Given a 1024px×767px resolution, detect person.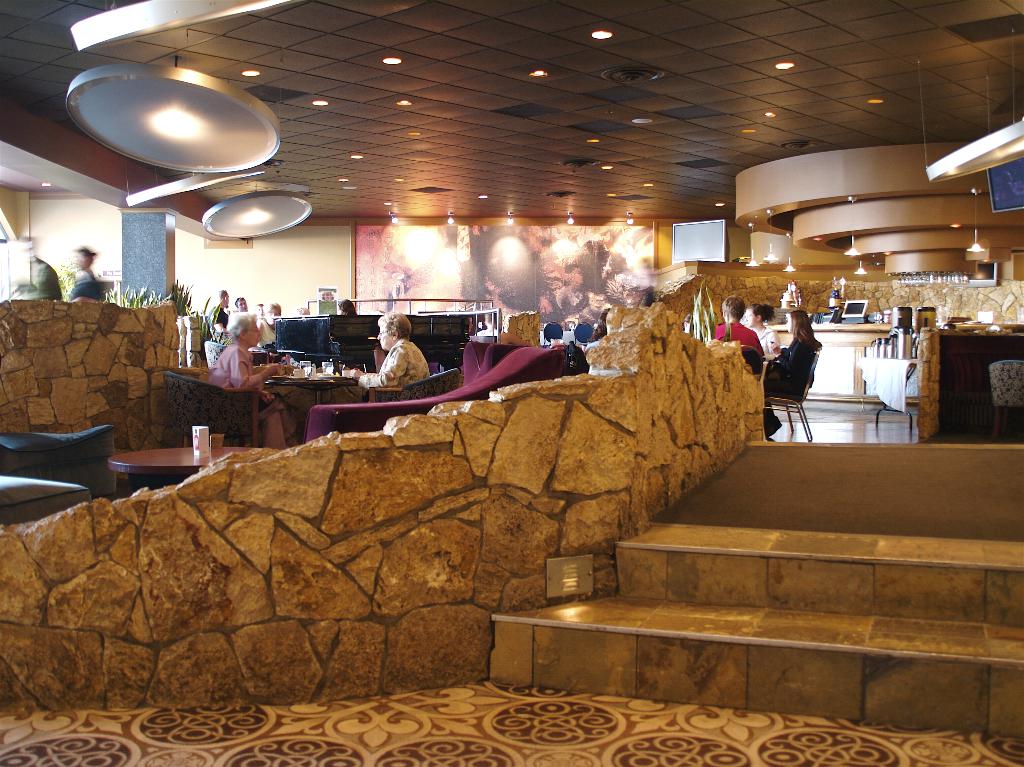
box(716, 297, 764, 365).
